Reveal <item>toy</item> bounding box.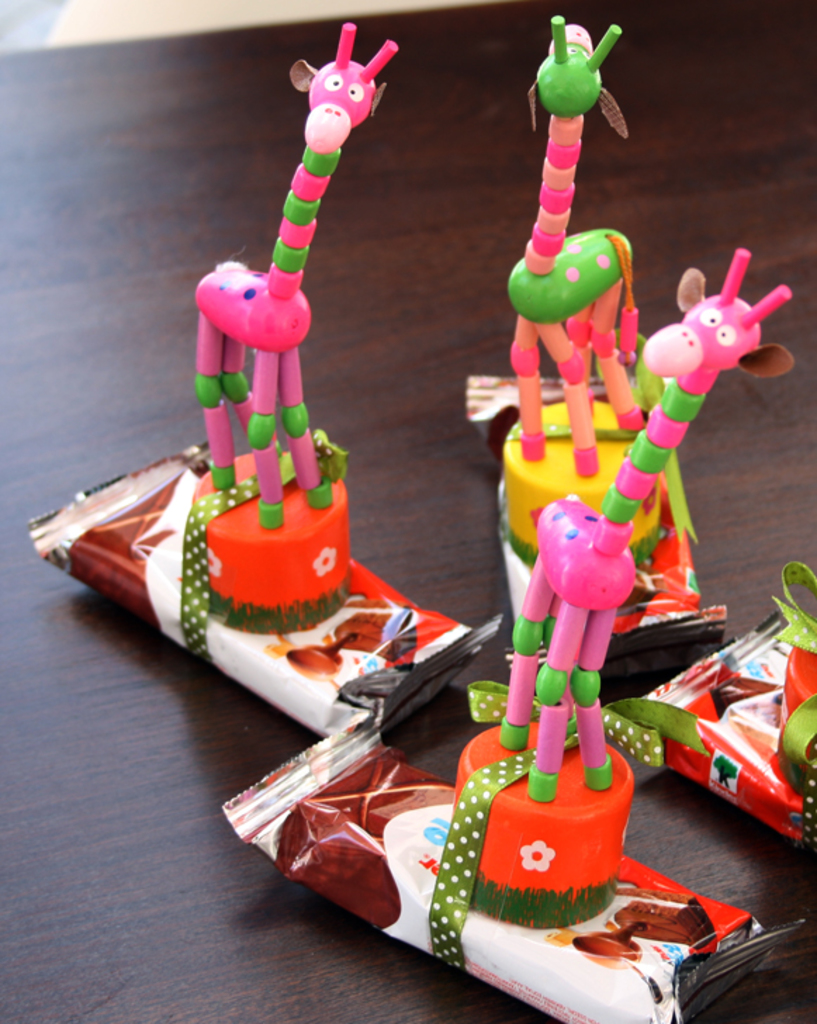
Revealed: 193,15,395,540.
